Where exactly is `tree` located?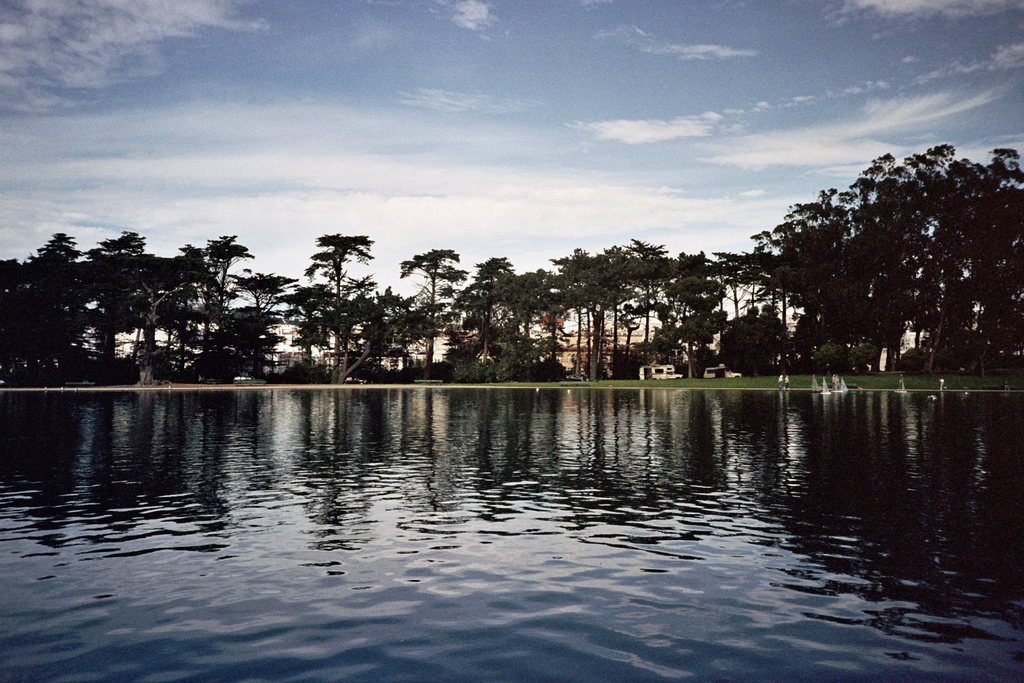
Its bounding box is <region>559, 242, 634, 386</region>.
